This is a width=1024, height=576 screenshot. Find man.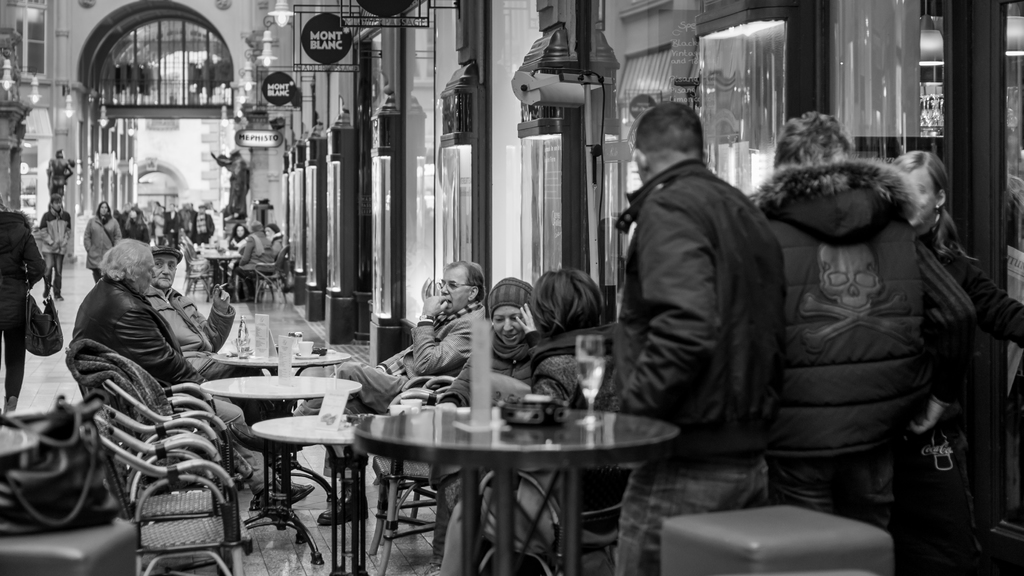
Bounding box: {"left": 593, "top": 92, "right": 803, "bottom": 480}.
